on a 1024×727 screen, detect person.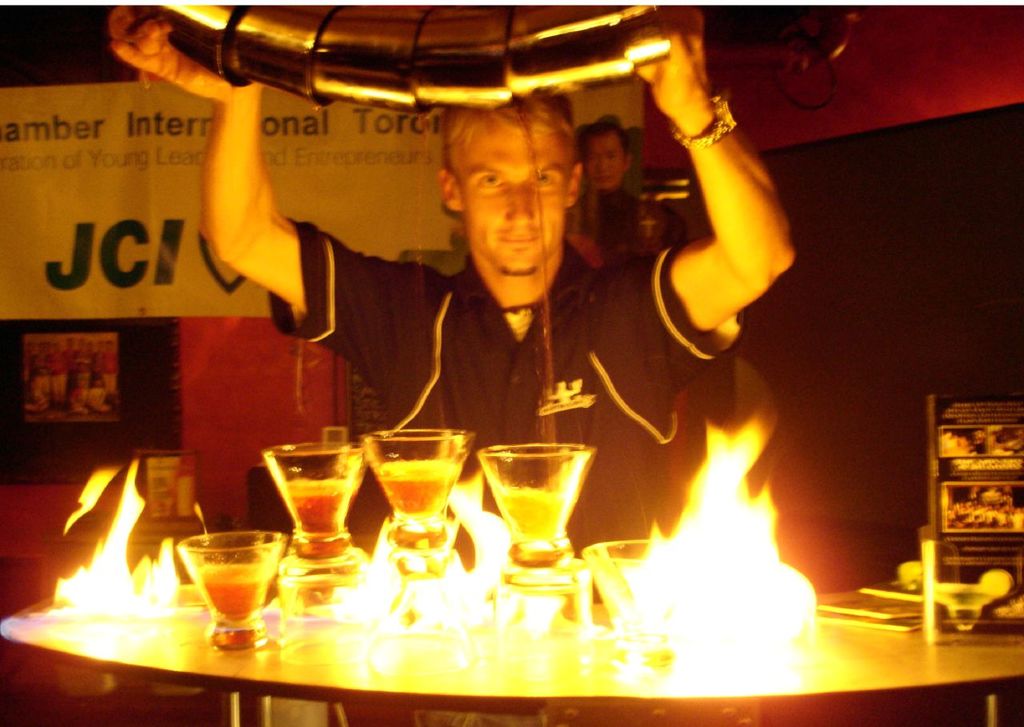
<region>562, 114, 678, 276</region>.
